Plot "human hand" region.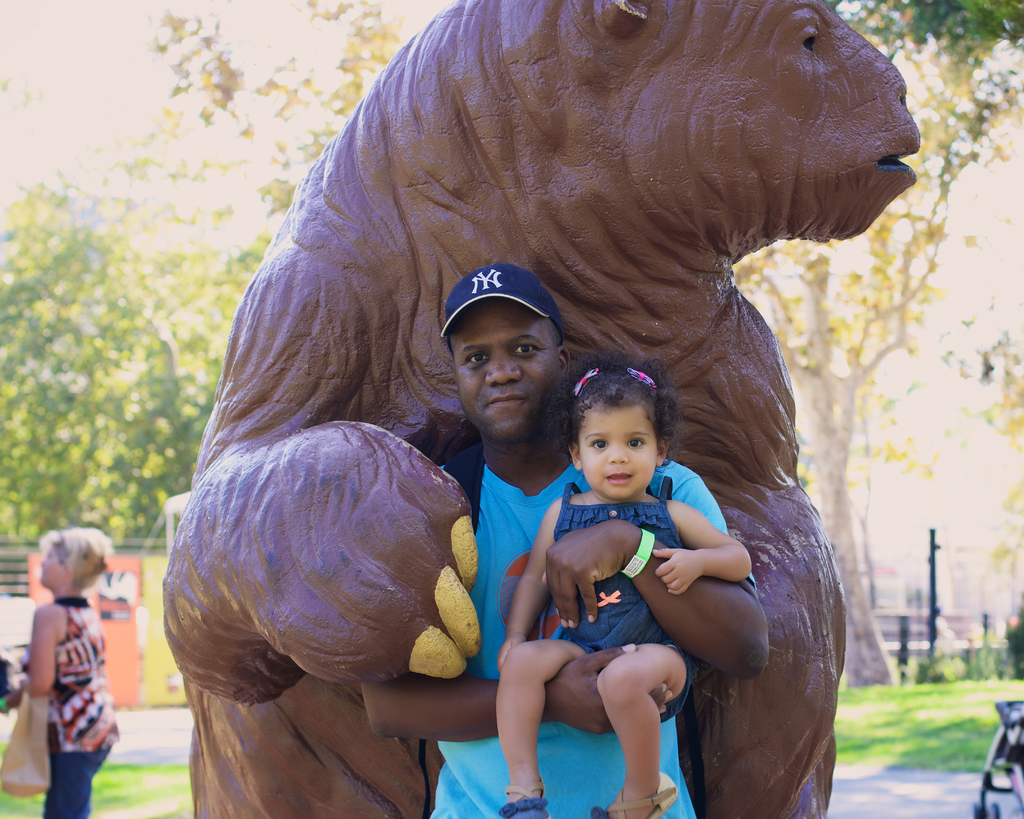
Plotted at 540, 521, 628, 630.
